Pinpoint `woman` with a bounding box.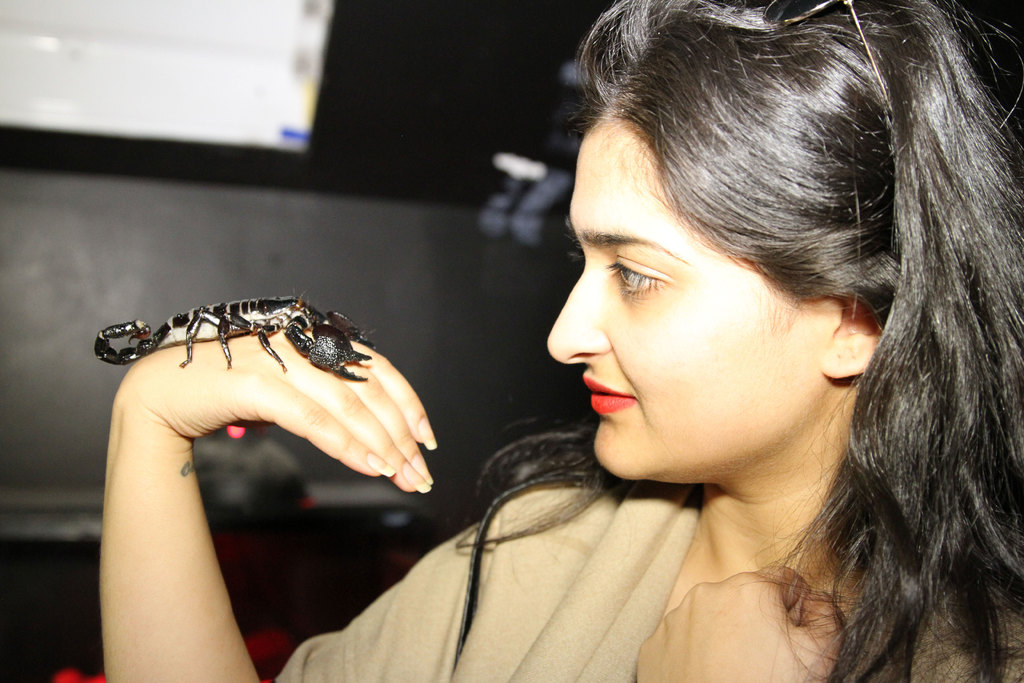
box(95, 0, 1023, 682).
